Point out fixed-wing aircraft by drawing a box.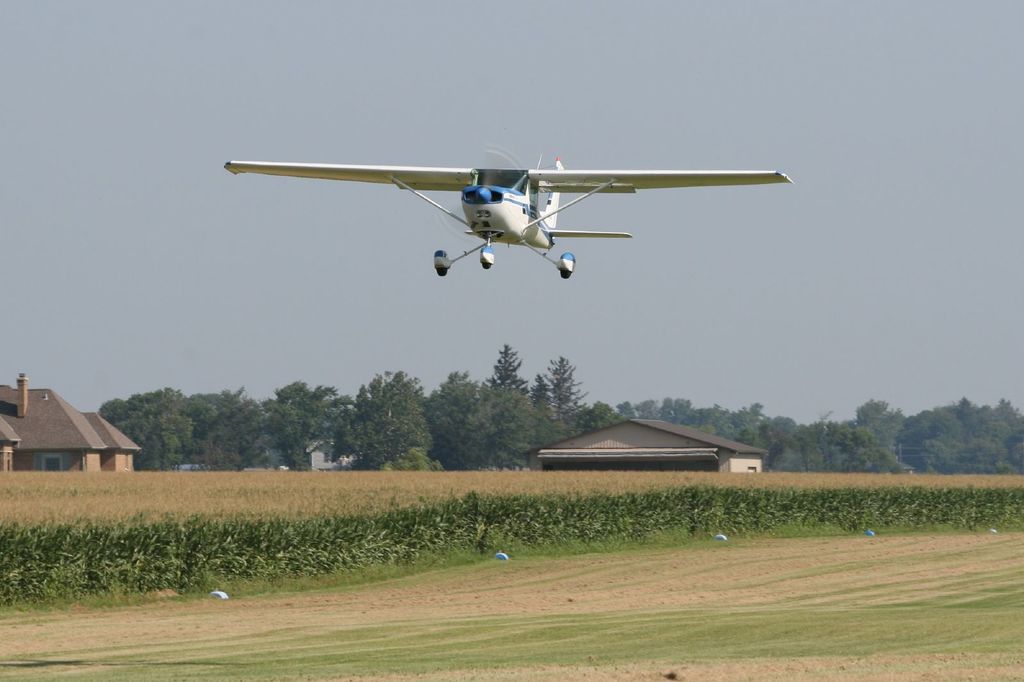
(left=228, top=143, right=789, bottom=279).
